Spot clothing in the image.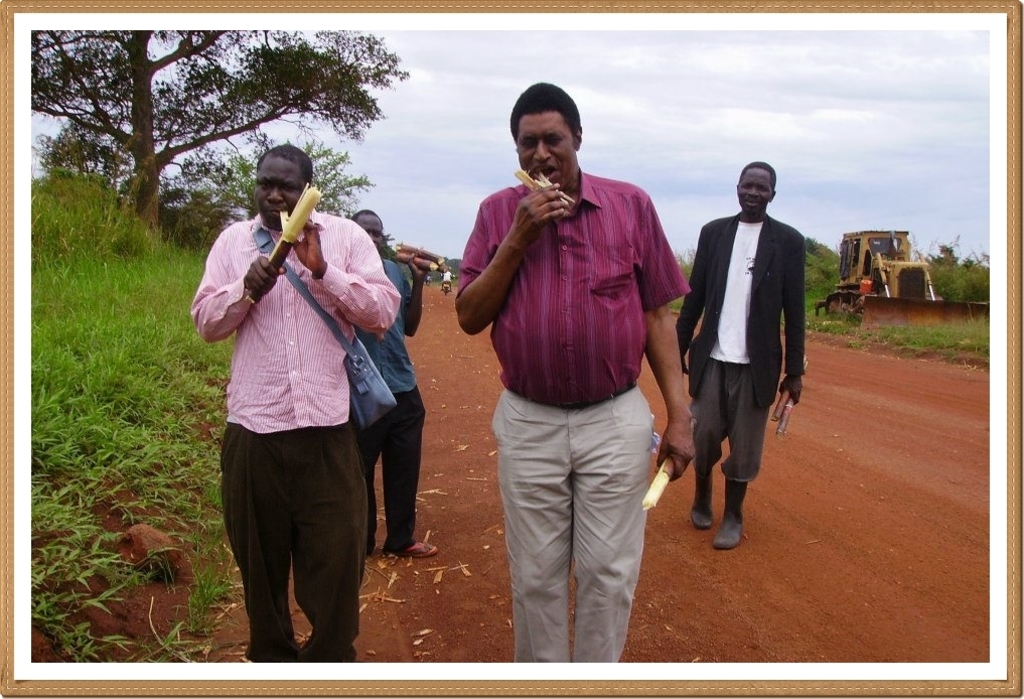
clothing found at pyautogui.locateOnScreen(484, 404, 676, 652).
